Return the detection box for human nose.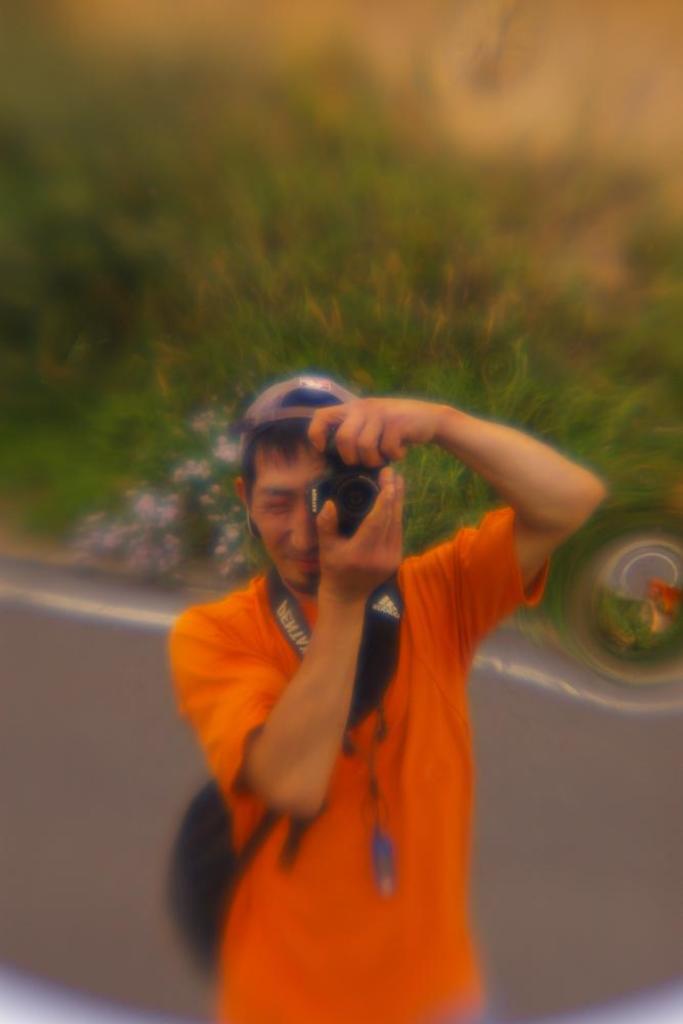
box=[288, 506, 319, 554].
